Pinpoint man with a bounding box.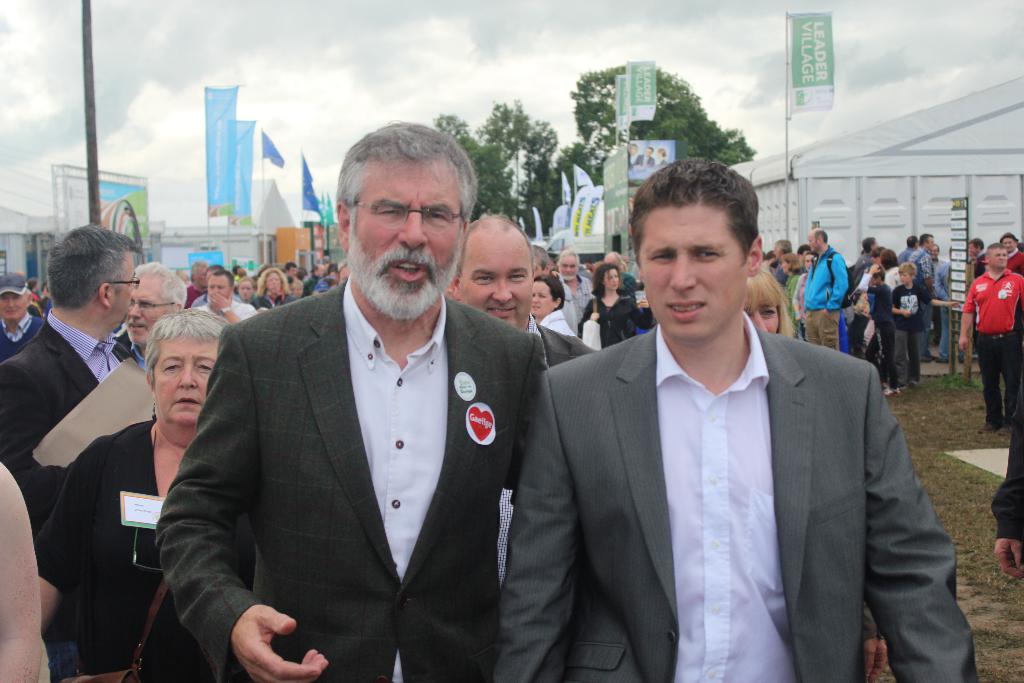
(x1=801, y1=226, x2=851, y2=350).
